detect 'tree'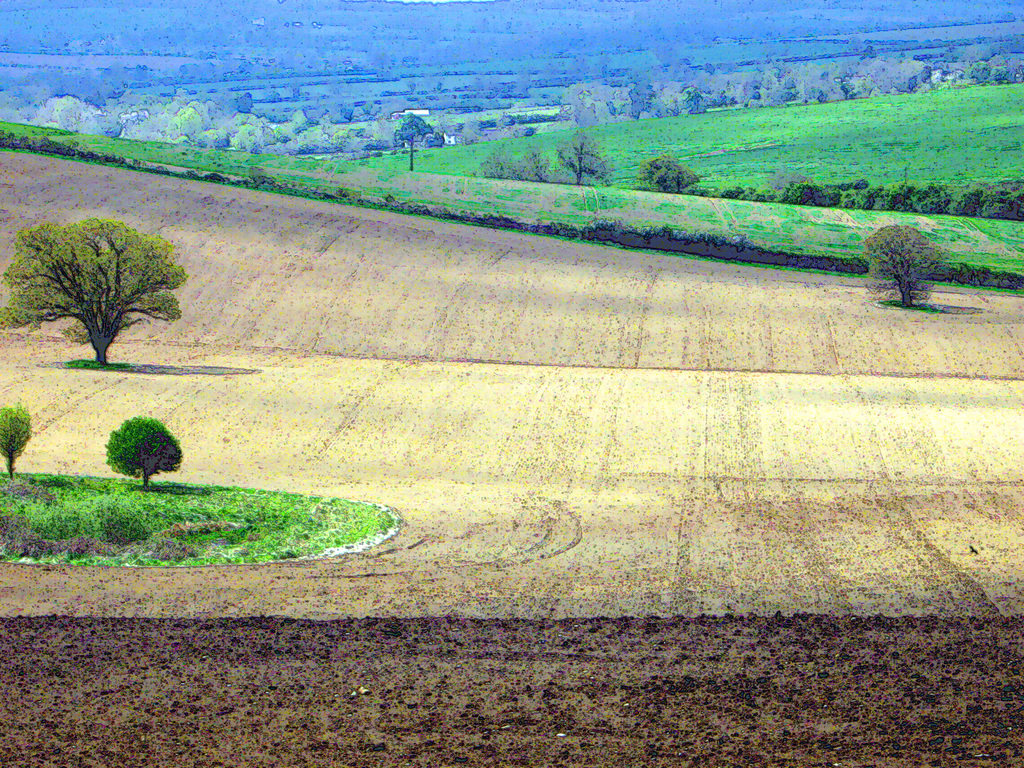
bbox=[856, 223, 959, 304]
